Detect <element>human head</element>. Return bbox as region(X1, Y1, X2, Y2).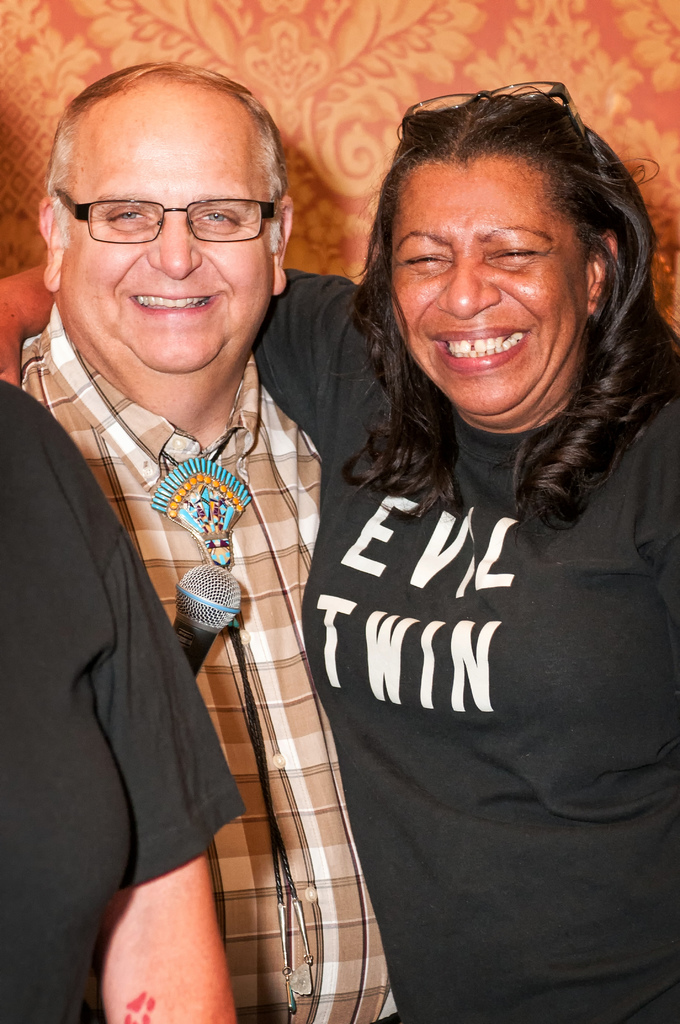
region(370, 86, 636, 392).
